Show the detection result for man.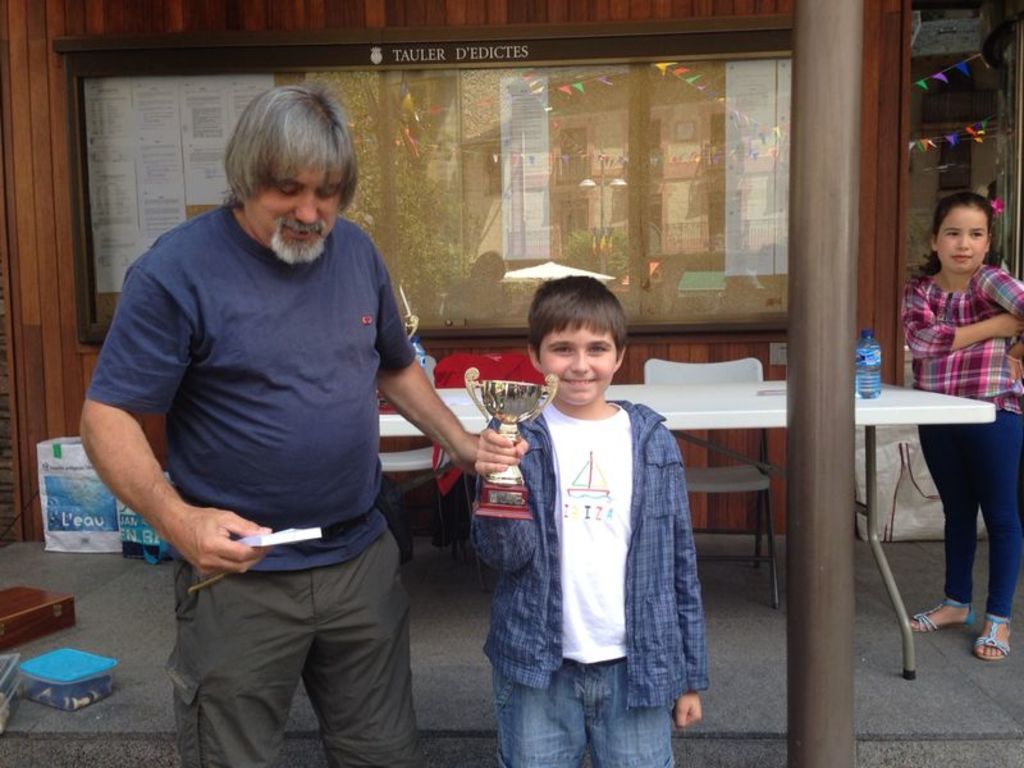
pyautogui.locateOnScreen(78, 82, 481, 767).
